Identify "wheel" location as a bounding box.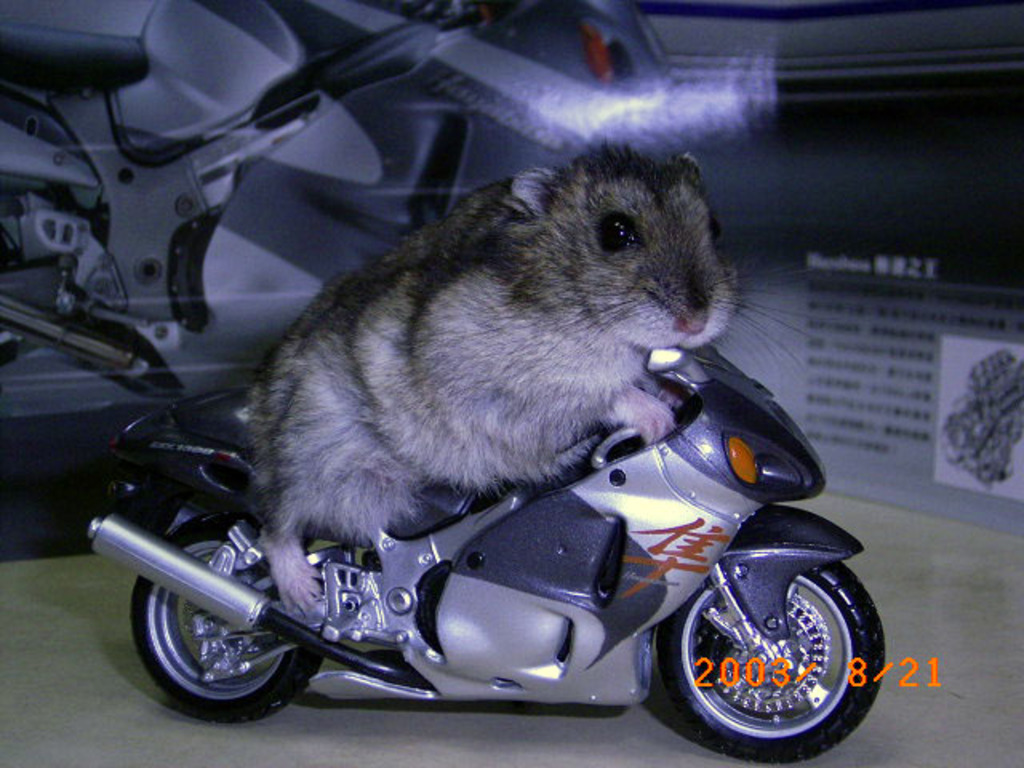
640:562:894:766.
